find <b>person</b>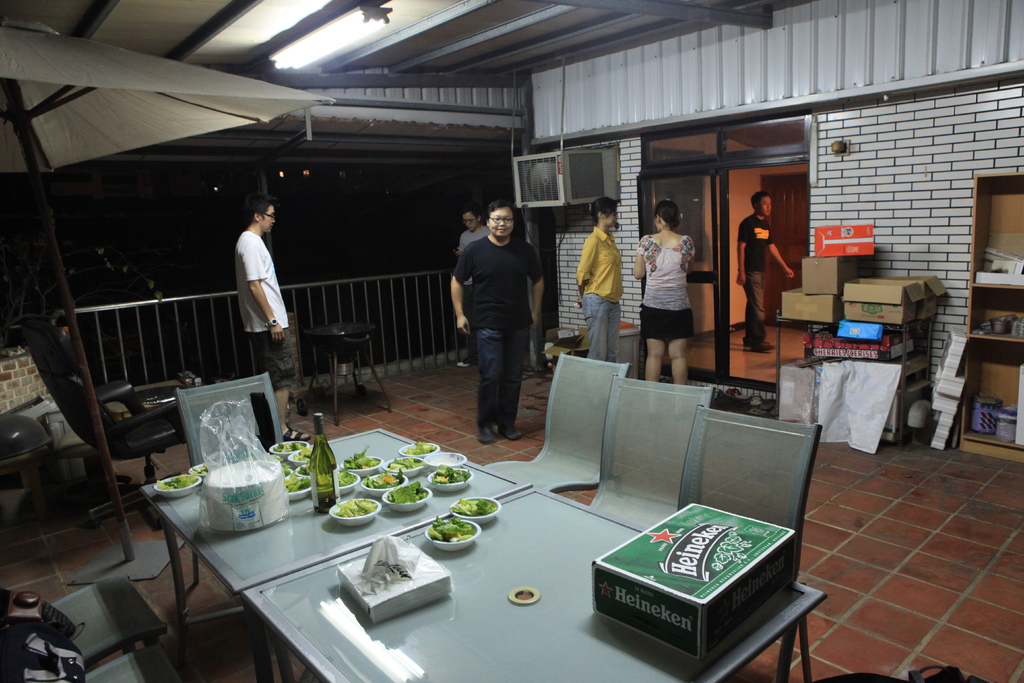
box(223, 192, 291, 416)
